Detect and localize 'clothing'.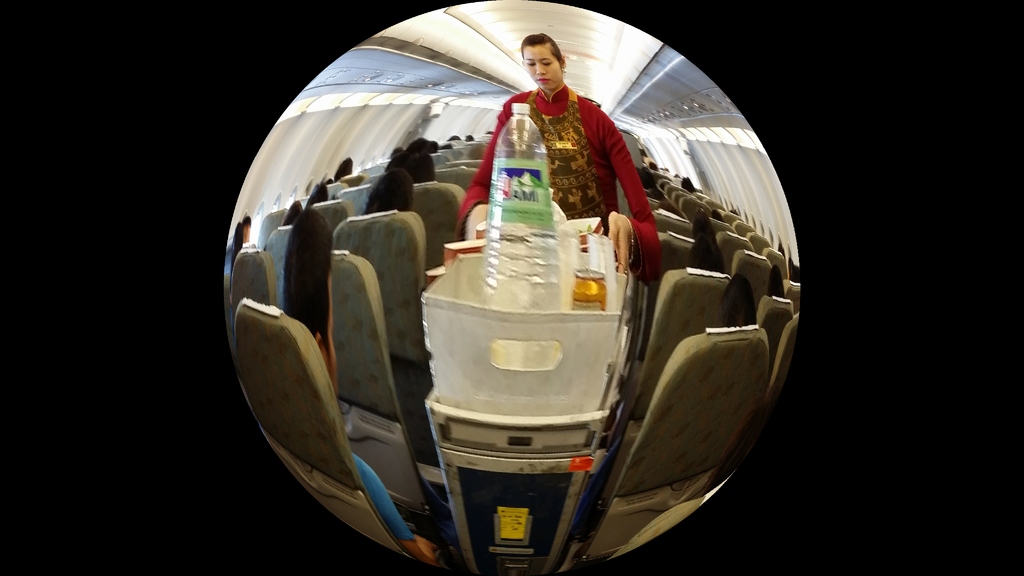
Localized at l=498, t=71, r=656, b=225.
